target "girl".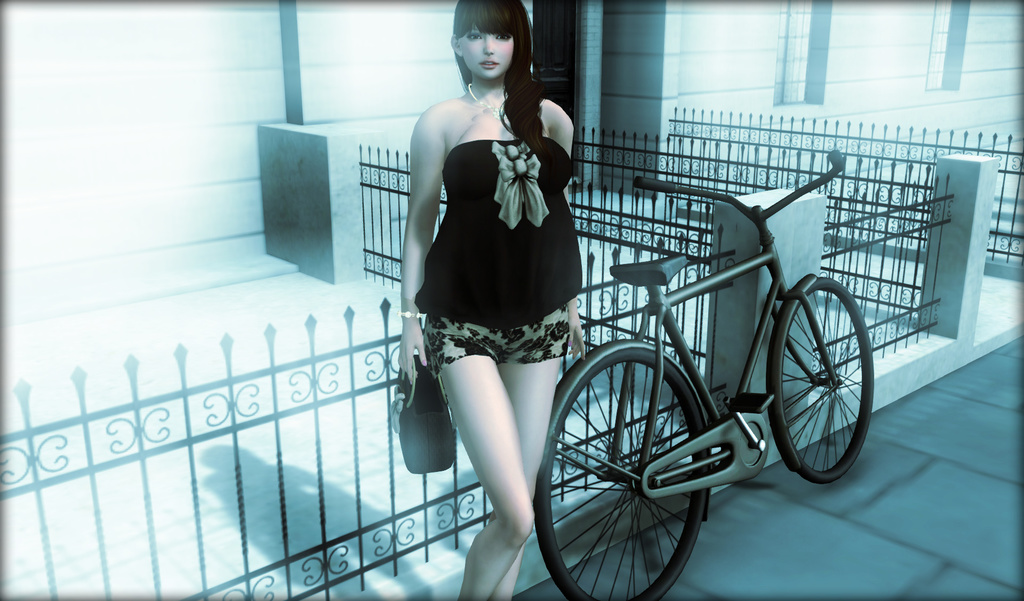
Target region: select_region(397, 0, 588, 600).
